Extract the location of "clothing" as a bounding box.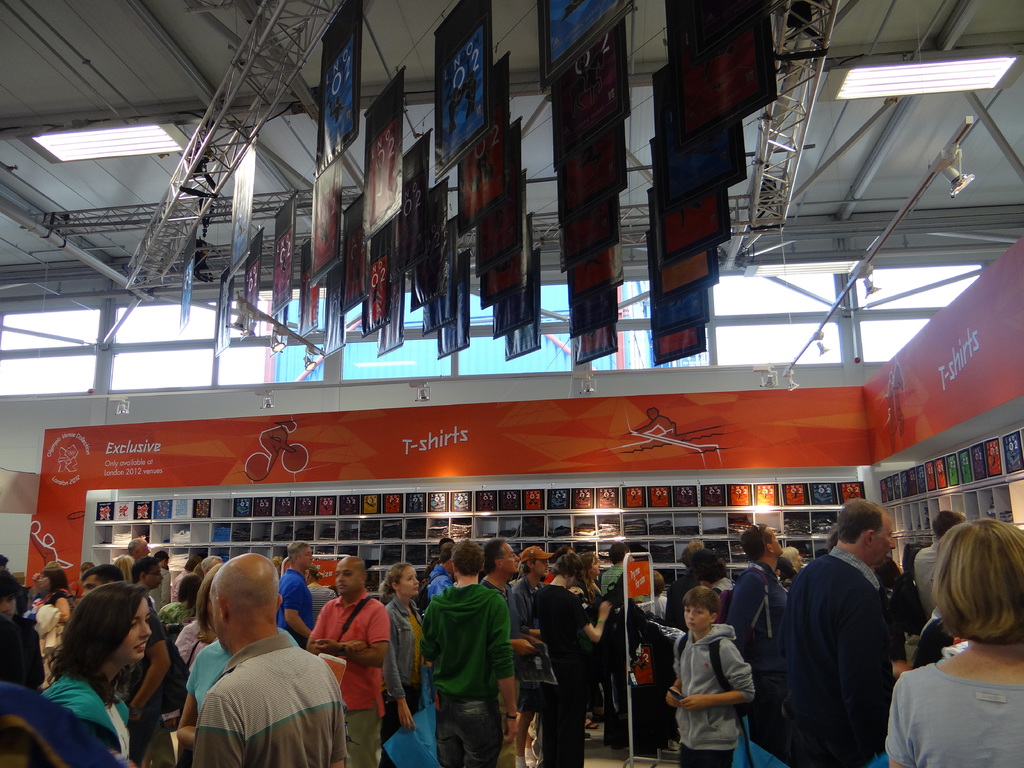
<bbox>280, 567, 310, 664</bbox>.
